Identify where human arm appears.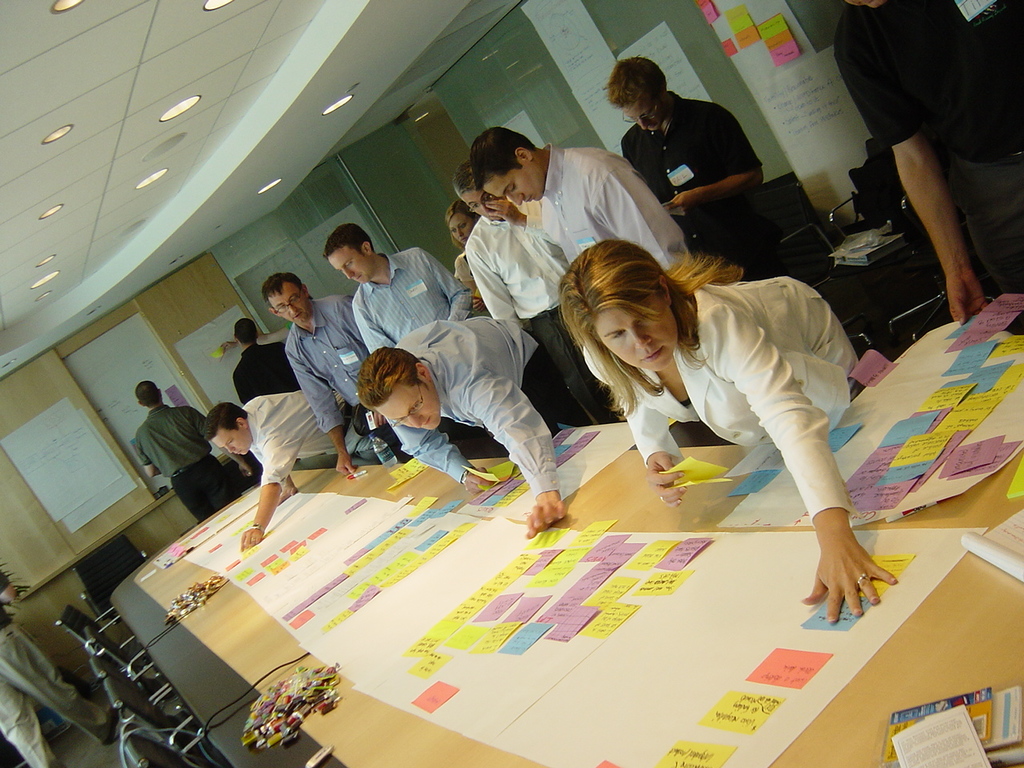
Appears at 666,105,762,213.
